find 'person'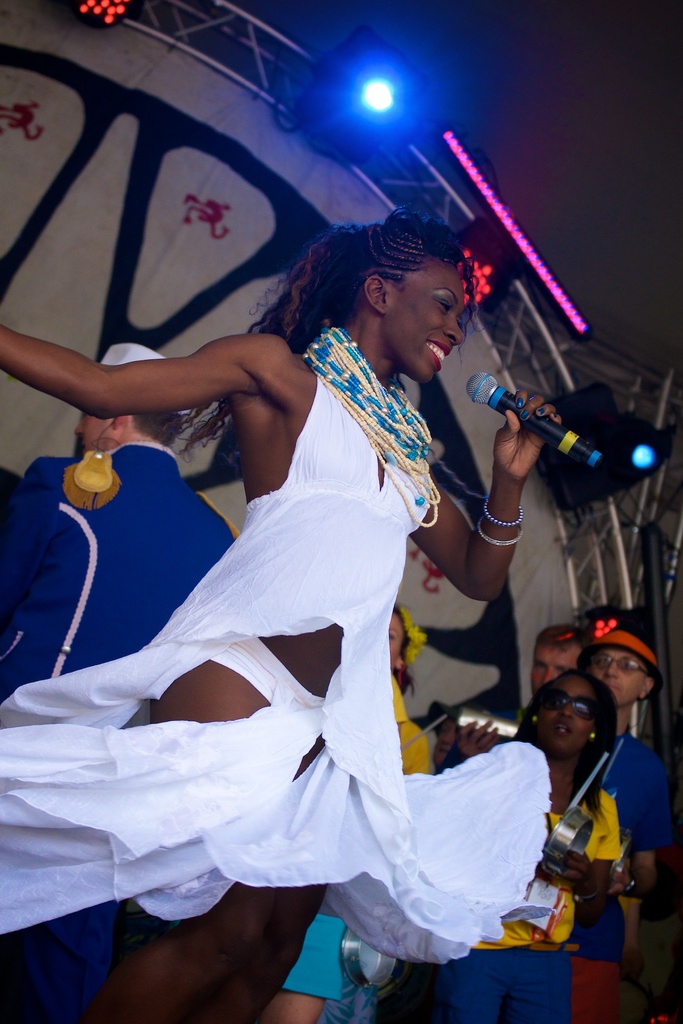
crop(0, 206, 552, 1023)
